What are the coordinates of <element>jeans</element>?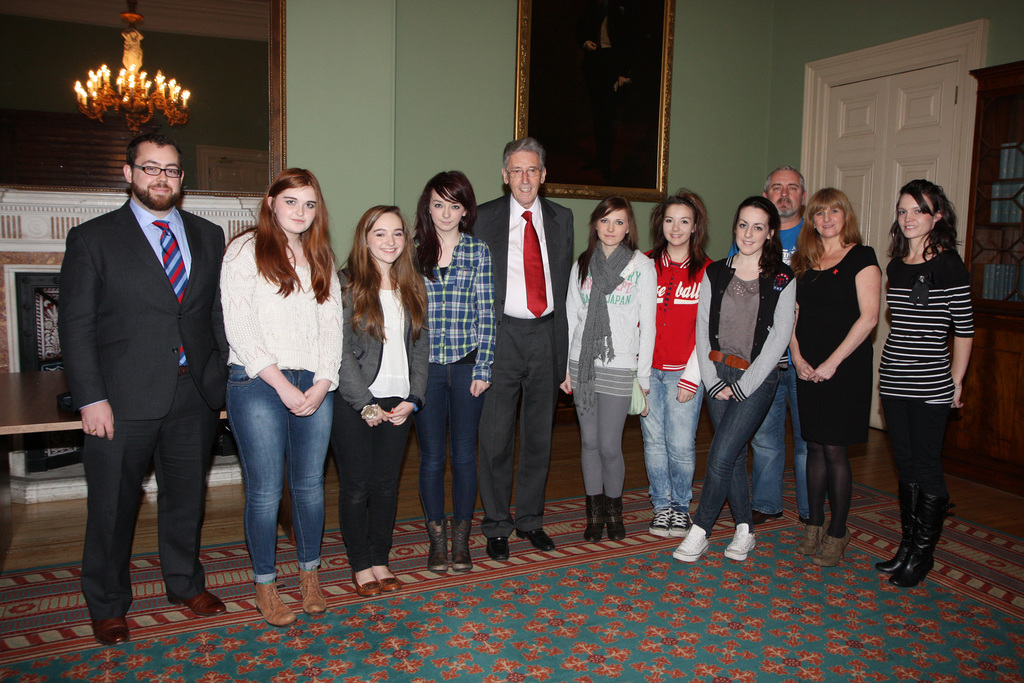
locate(640, 367, 707, 509).
